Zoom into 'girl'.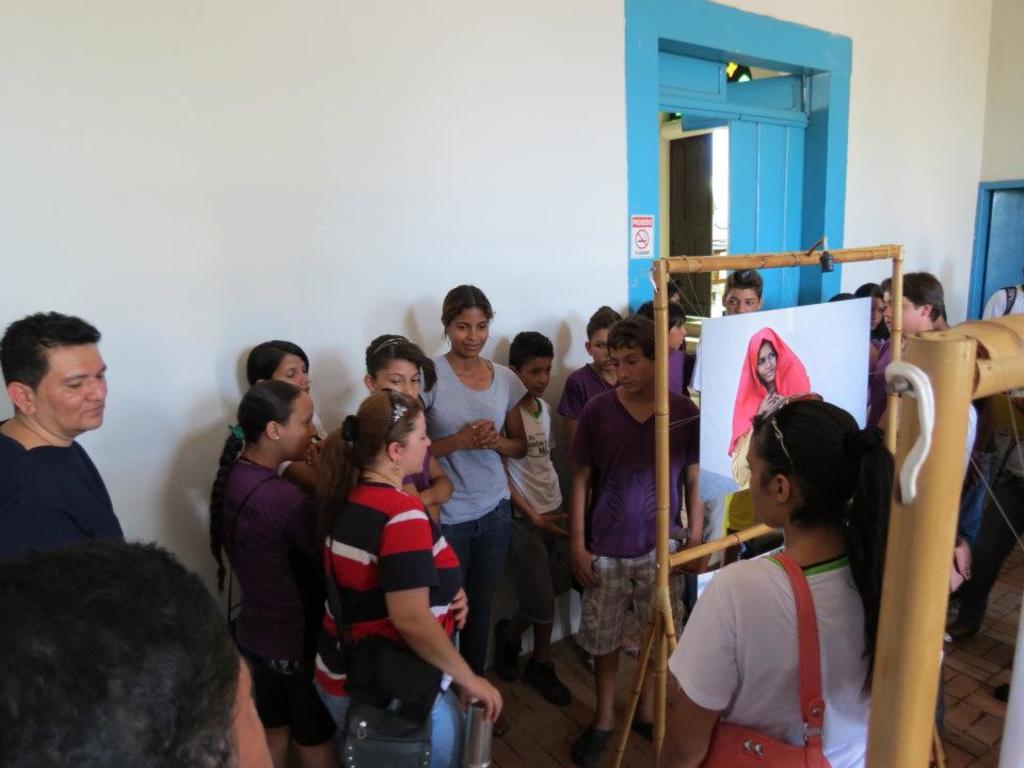
Zoom target: 247:334:342:499.
